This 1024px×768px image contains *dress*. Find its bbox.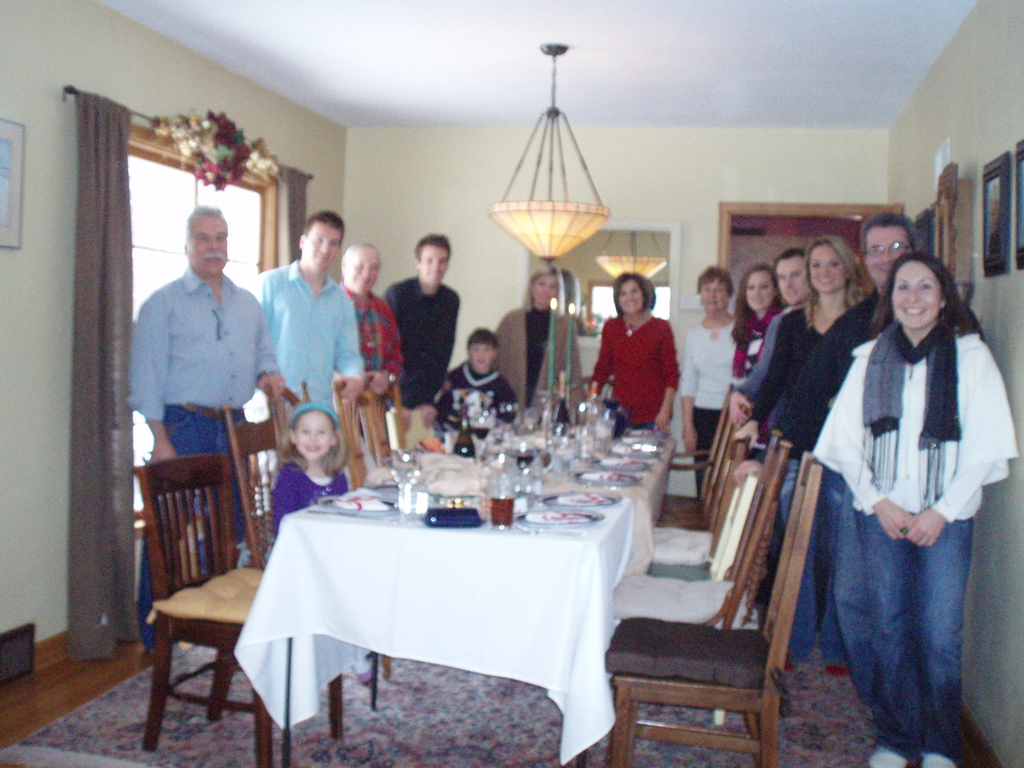
<bbox>126, 268, 276, 422</bbox>.
